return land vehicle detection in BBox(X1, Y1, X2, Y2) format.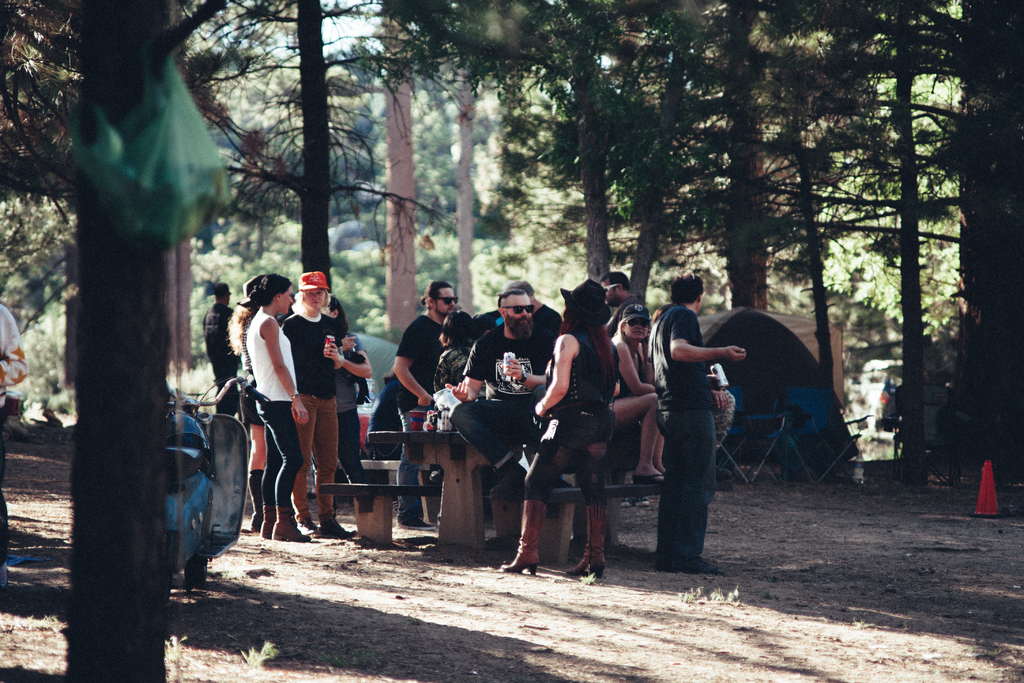
BBox(854, 356, 906, 426).
